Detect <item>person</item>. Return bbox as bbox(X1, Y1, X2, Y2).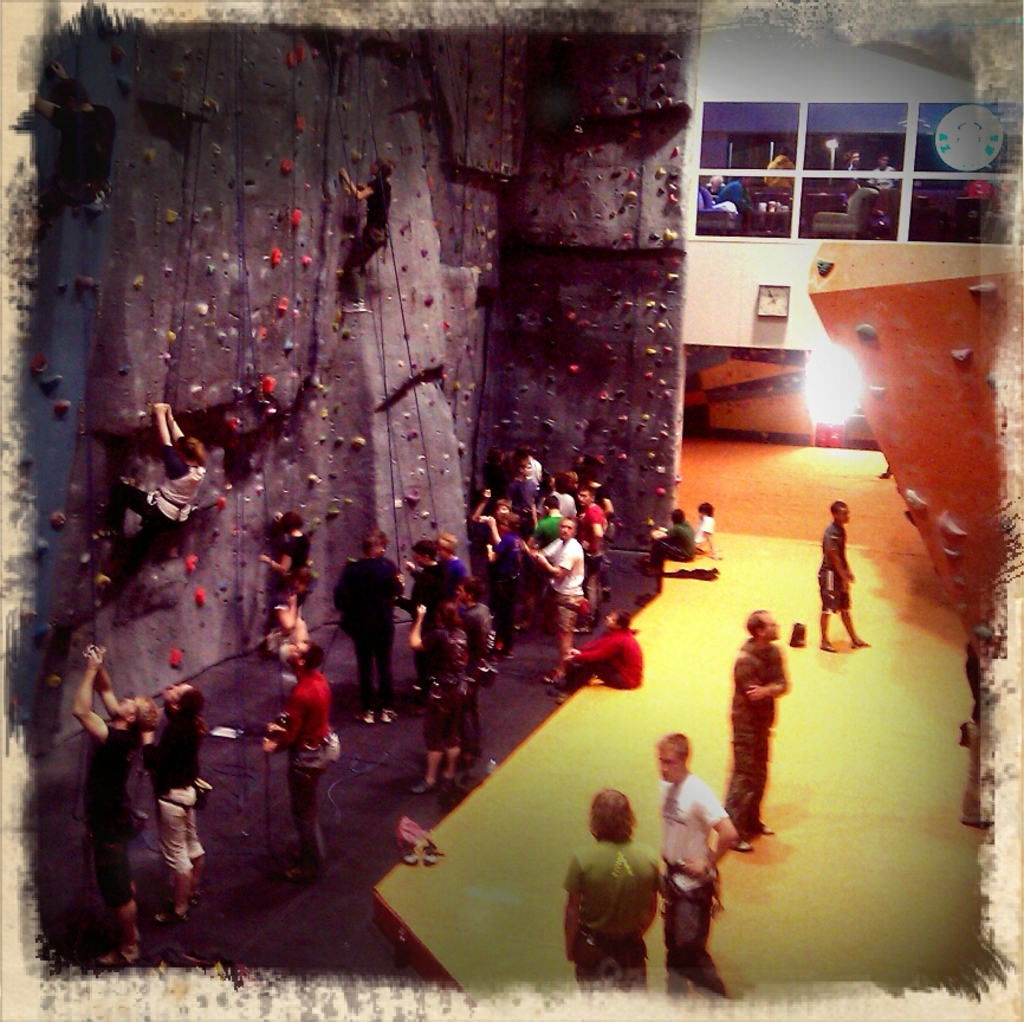
bbox(71, 638, 166, 968).
